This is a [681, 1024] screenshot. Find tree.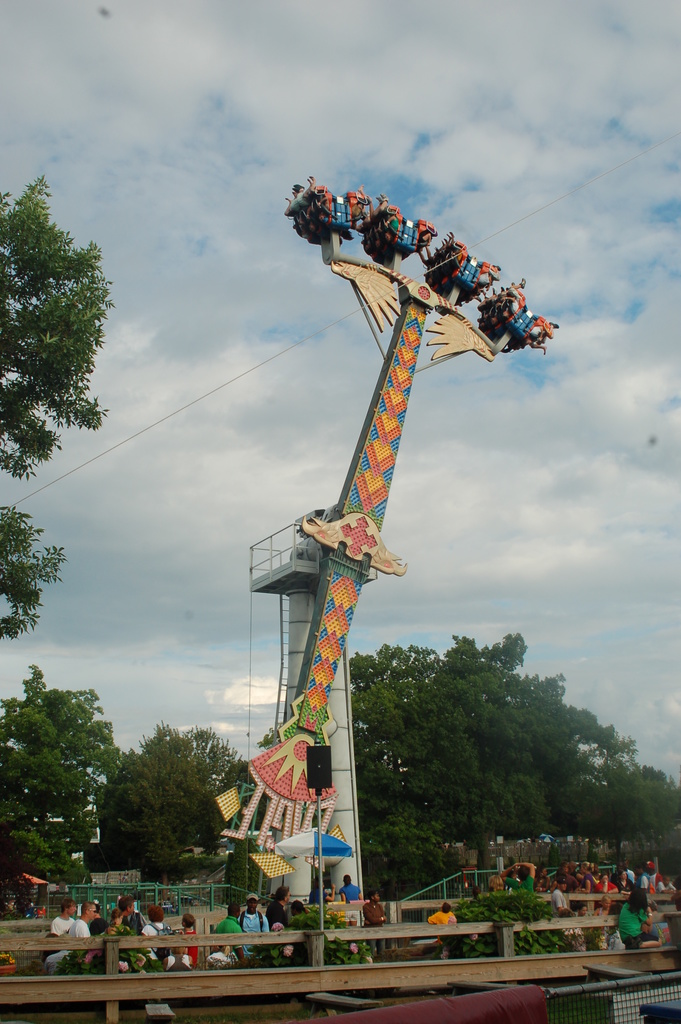
Bounding box: (11, 660, 118, 894).
